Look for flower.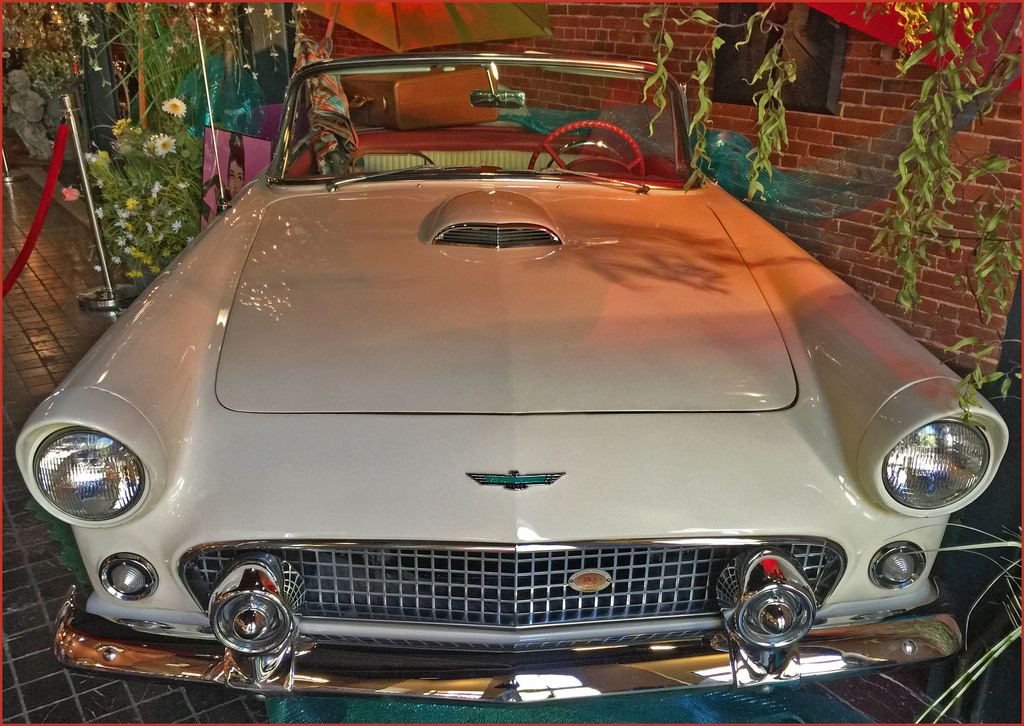
Found: BBox(262, 7, 274, 19).
